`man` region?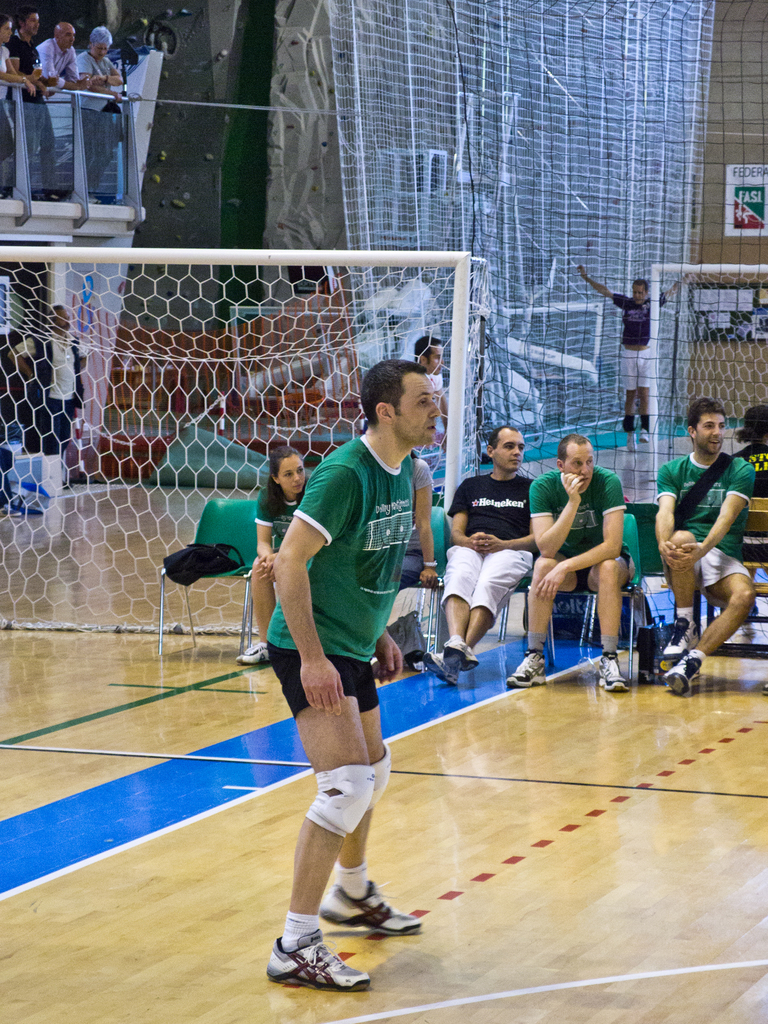
36, 22, 90, 188
